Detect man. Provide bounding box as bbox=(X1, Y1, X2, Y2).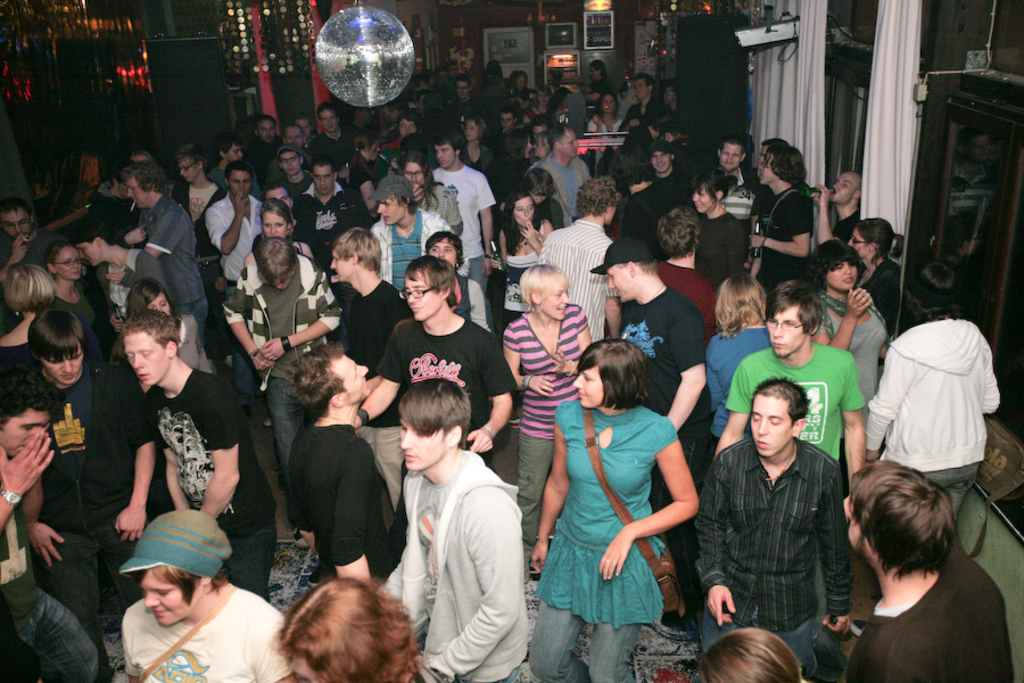
bbox=(699, 368, 870, 668).
